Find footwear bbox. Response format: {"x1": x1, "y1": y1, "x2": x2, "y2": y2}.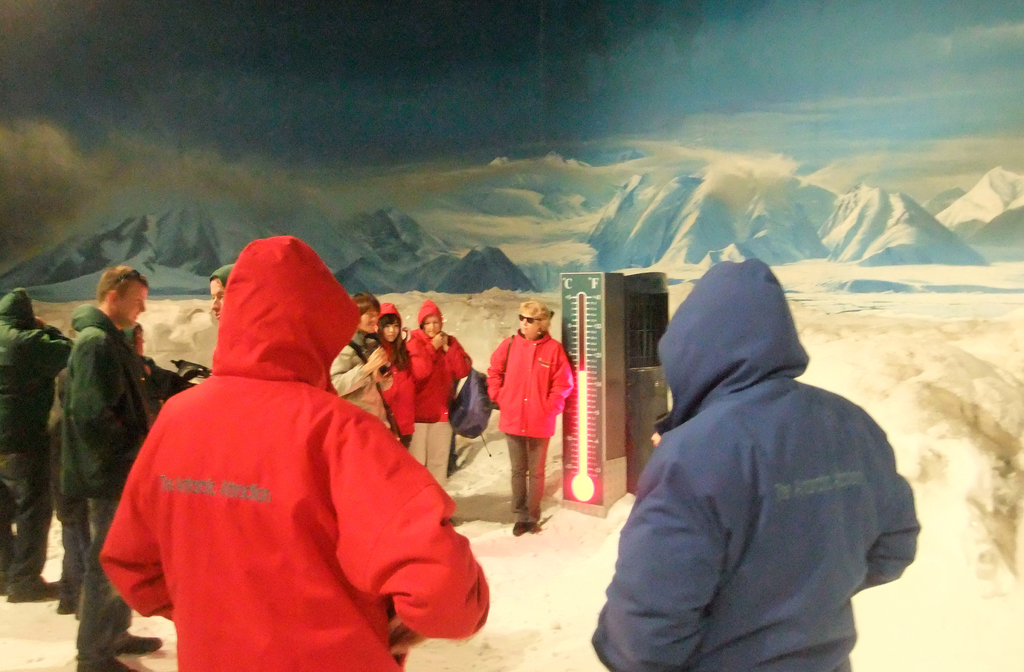
{"x1": 116, "y1": 637, "x2": 163, "y2": 653}.
